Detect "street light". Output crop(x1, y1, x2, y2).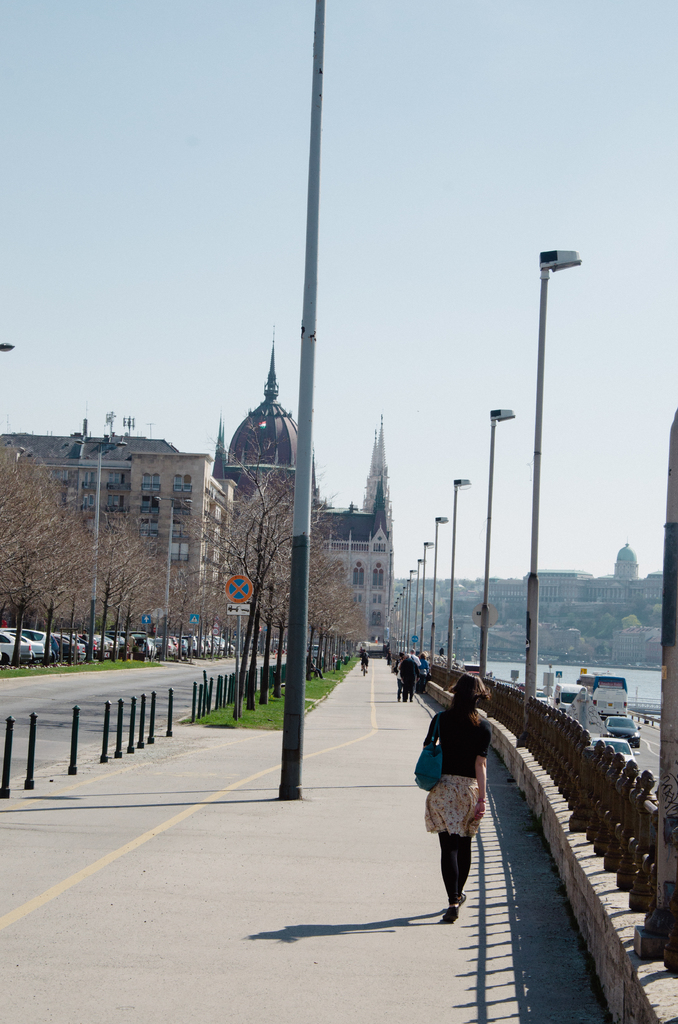
crop(150, 493, 197, 662).
